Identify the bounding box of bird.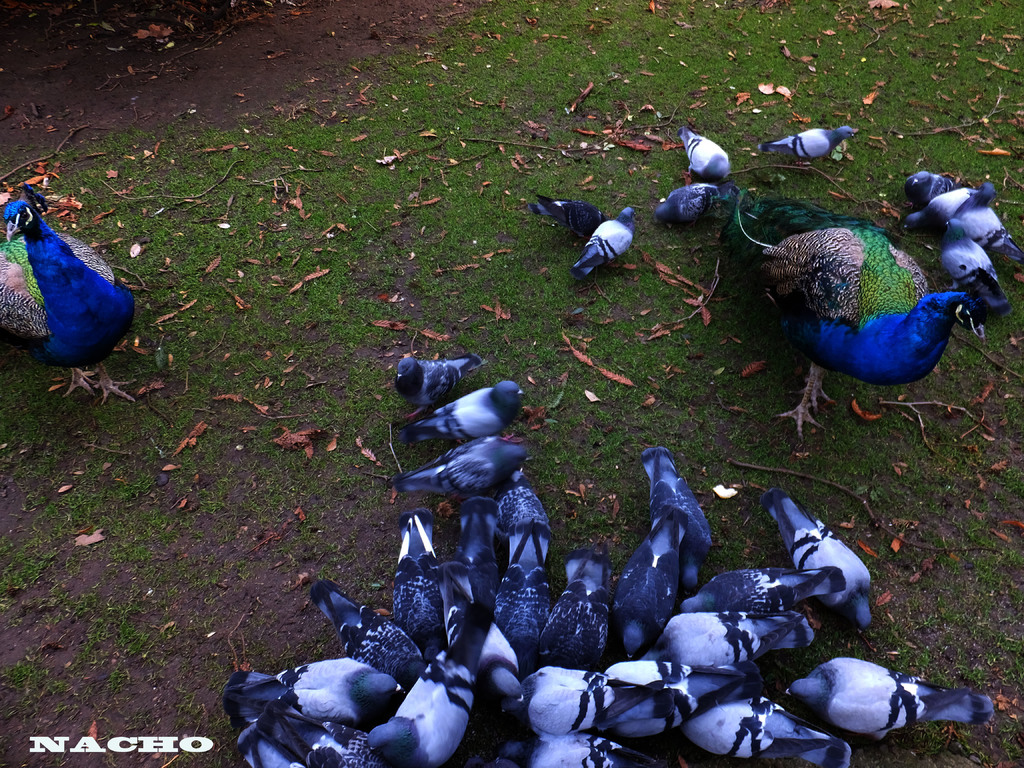
<box>499,568,544,675</box>.
